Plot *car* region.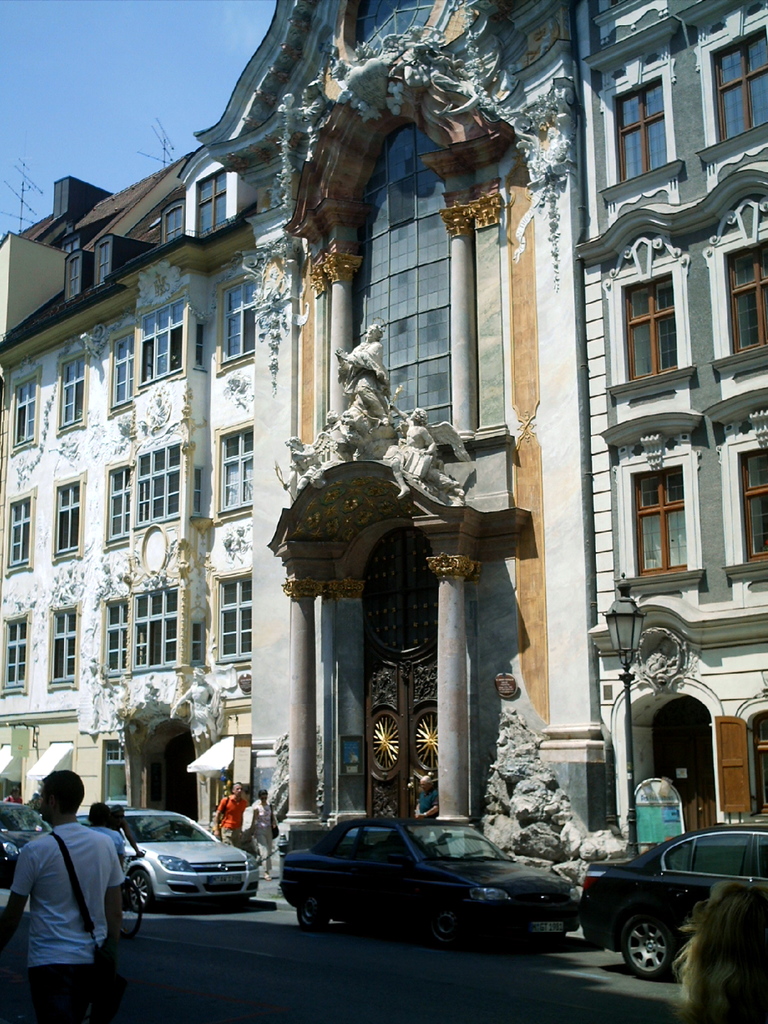
Plotted at box(0, 798, 45, 886).
